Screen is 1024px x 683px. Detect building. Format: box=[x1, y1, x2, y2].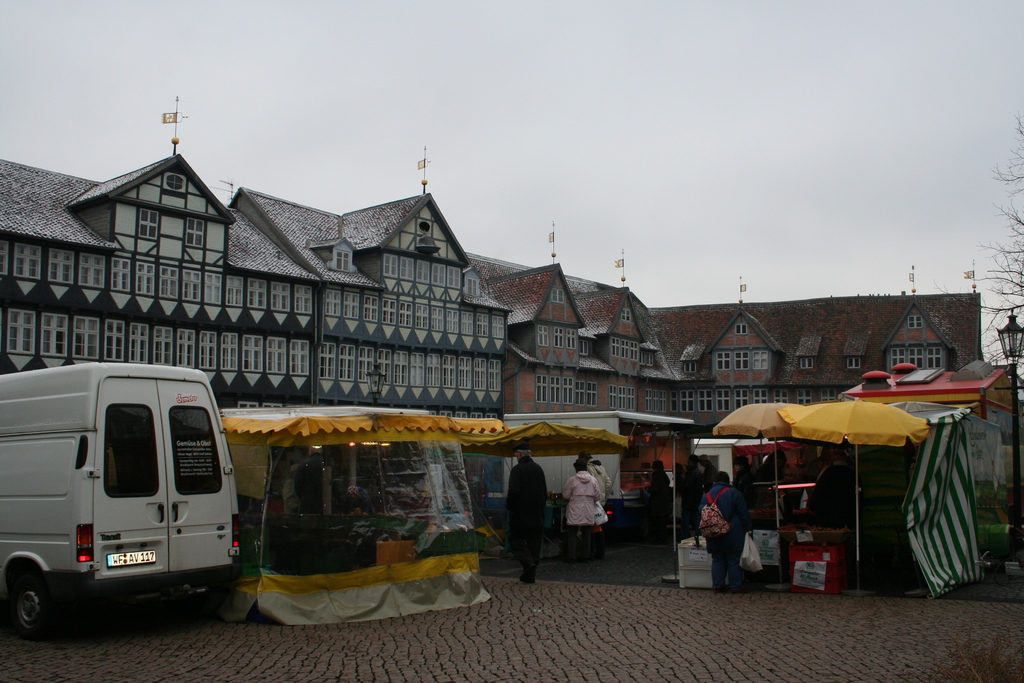
box=[0, 94, 513, 419].
